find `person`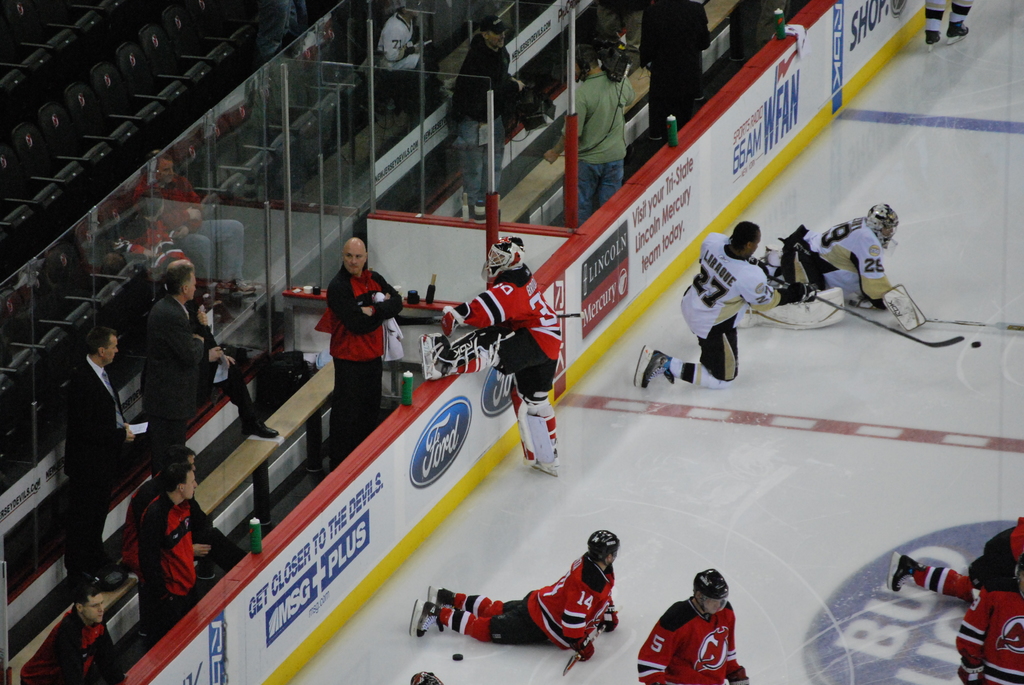
<bbox>63, 331, 136, 587</bbox>
